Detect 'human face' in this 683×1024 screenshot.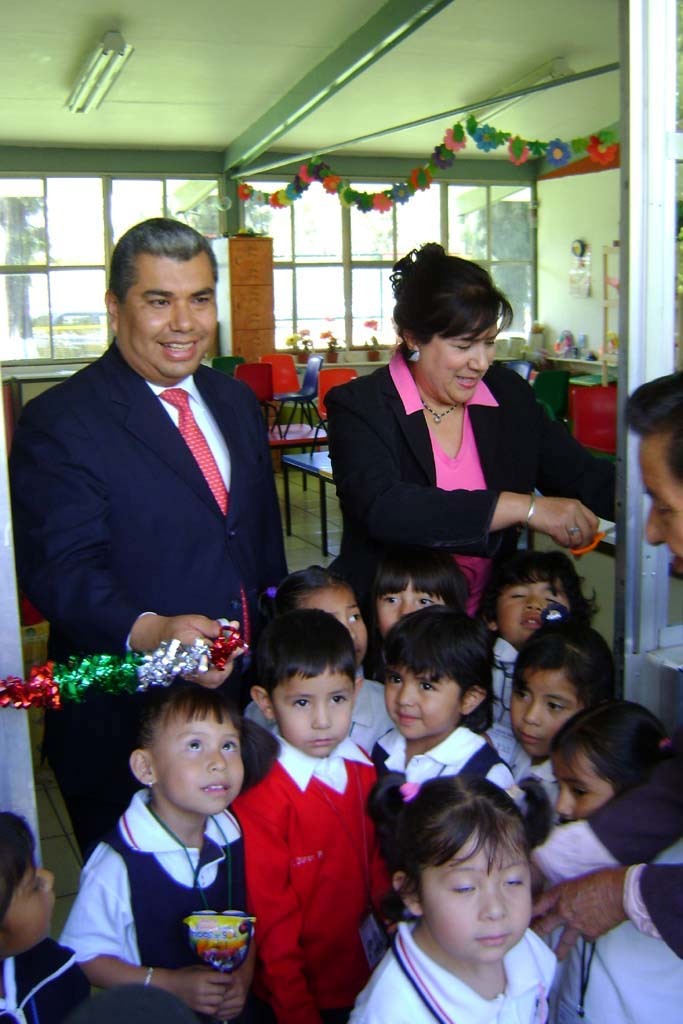
Detection: [x1=424, y1=307, x2=499, y2=394].
